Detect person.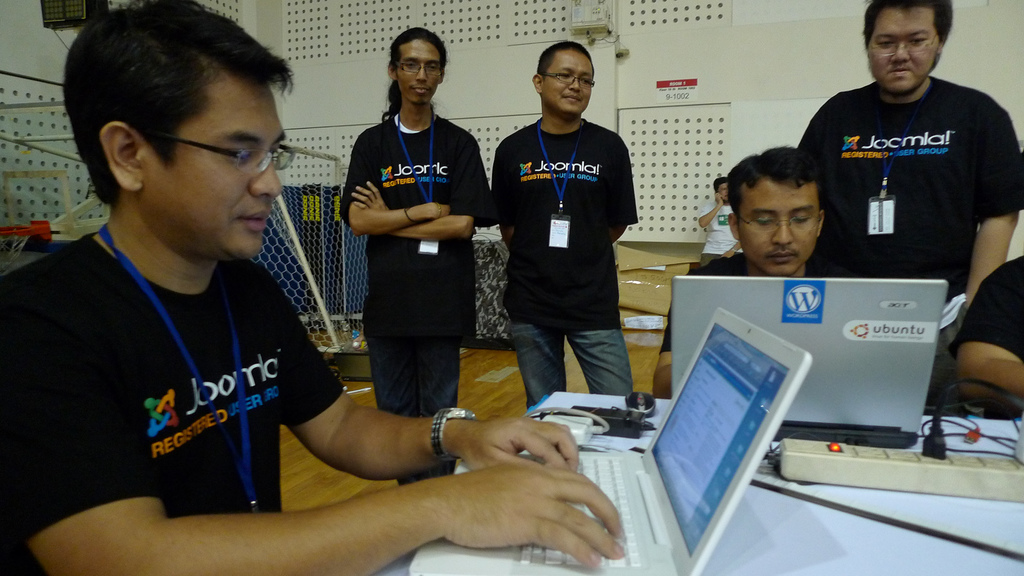
Detected at (796, 0, 1023, 403).
